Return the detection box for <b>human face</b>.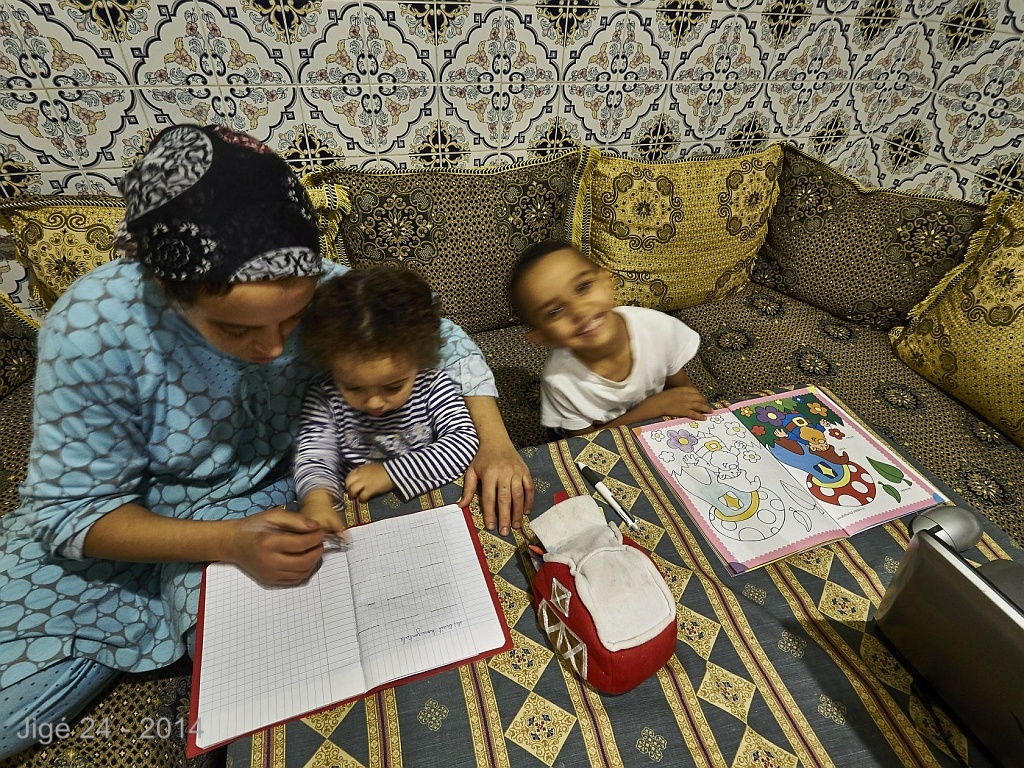
box(184, 284, 313, 373).
